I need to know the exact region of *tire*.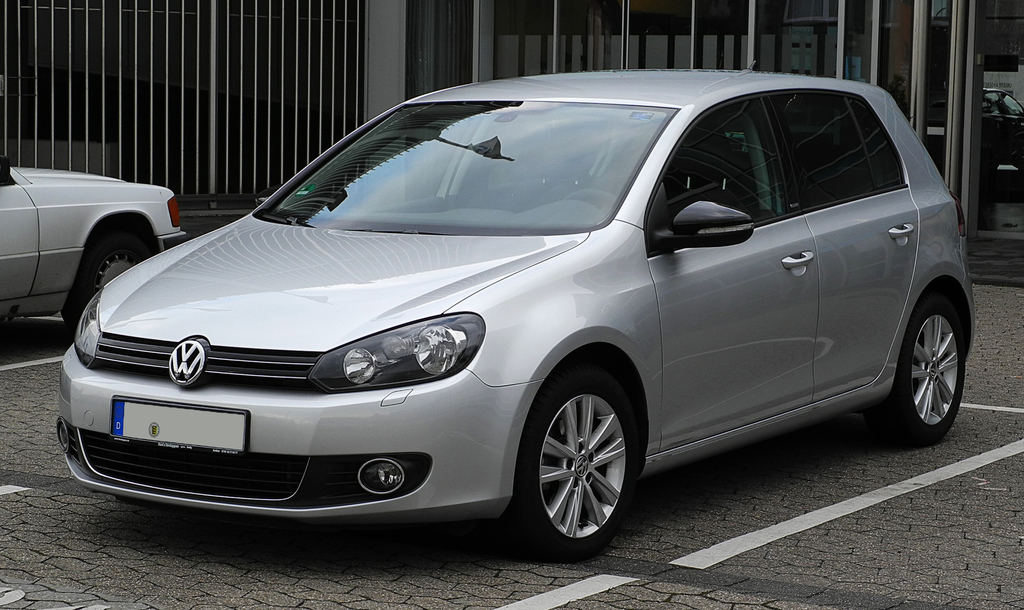
Region: (79,242,147,303).
